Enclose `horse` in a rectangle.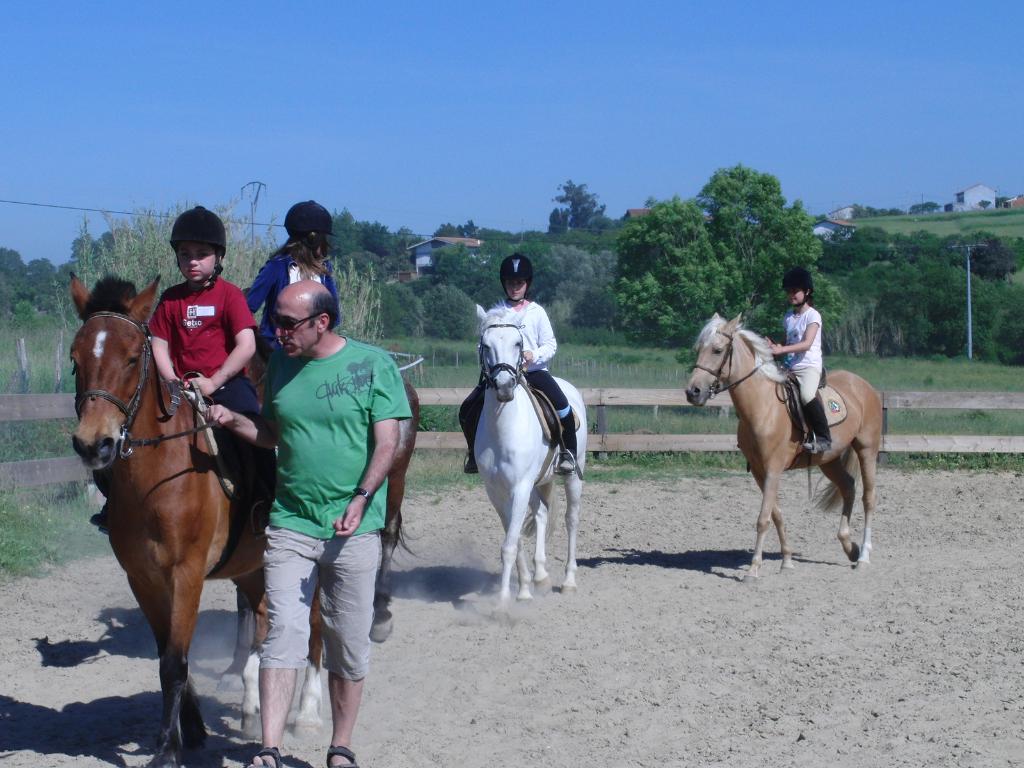
rect(688, 310, 886, 584).
